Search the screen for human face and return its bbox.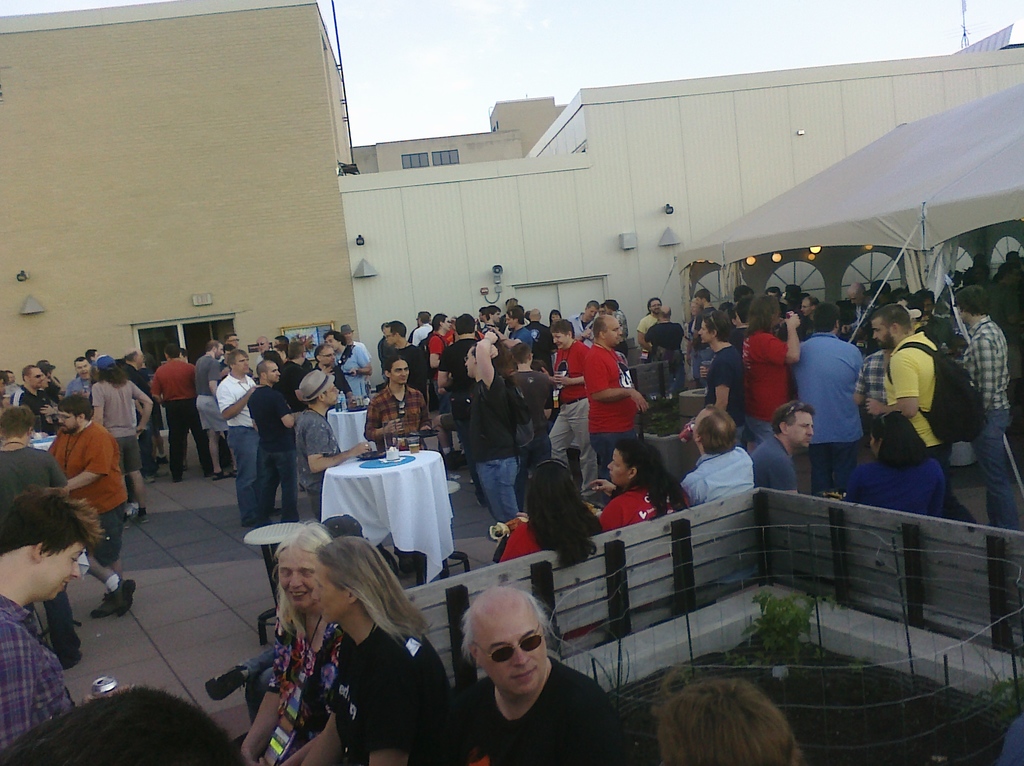
Found: 76 363 92 382.
